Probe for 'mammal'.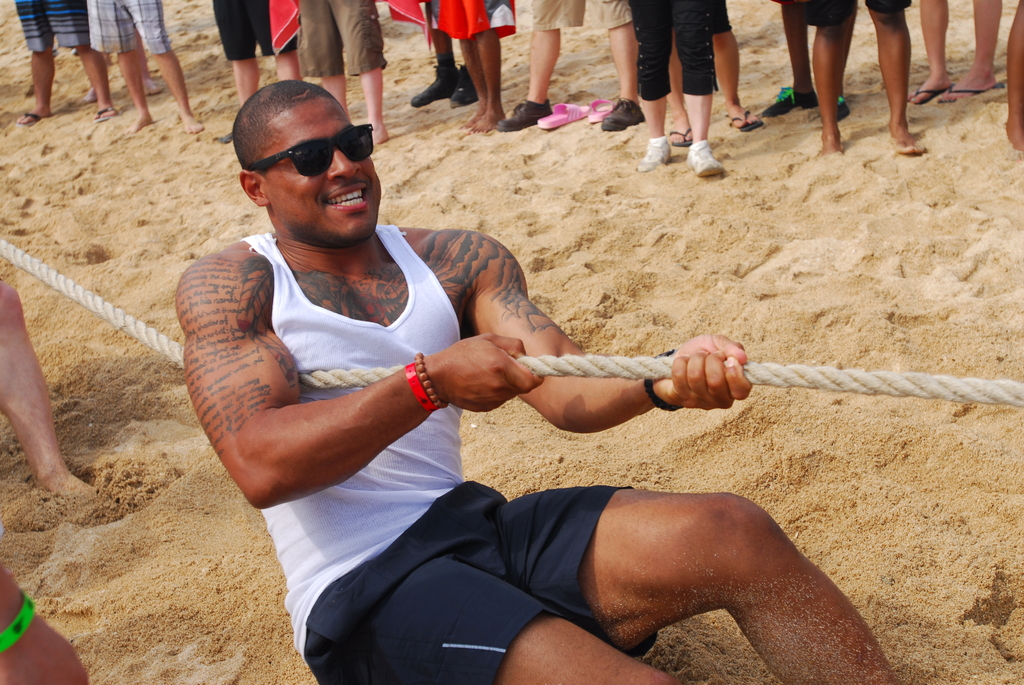
Probe result: detection(666, 0, 764, 146).
